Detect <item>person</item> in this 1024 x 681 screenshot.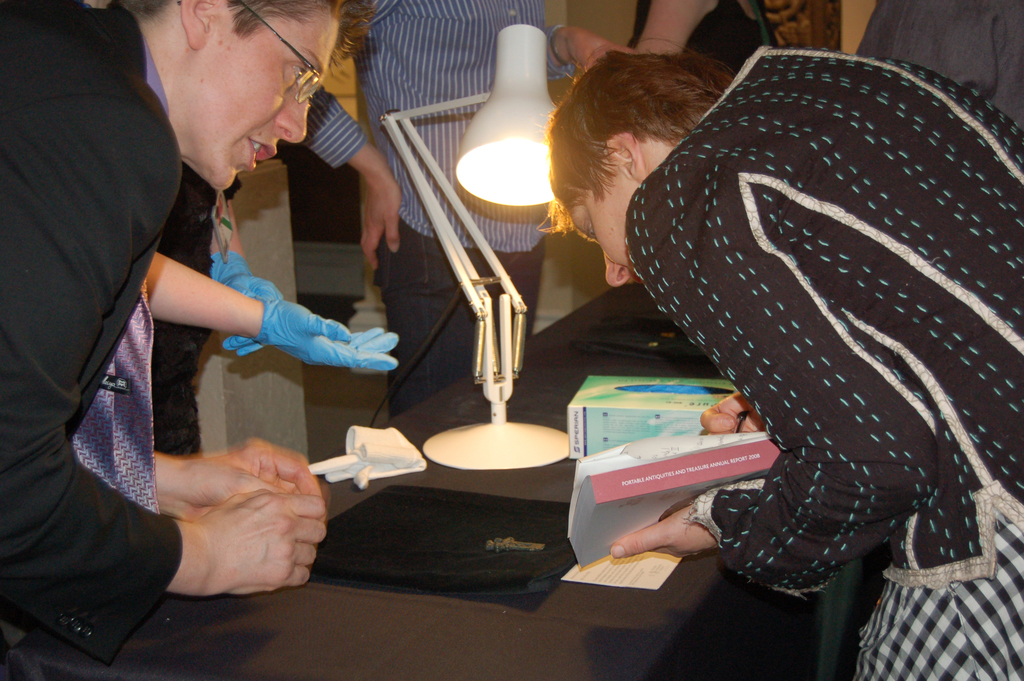
Detection: bbox(685, 0, 1023, 127).
